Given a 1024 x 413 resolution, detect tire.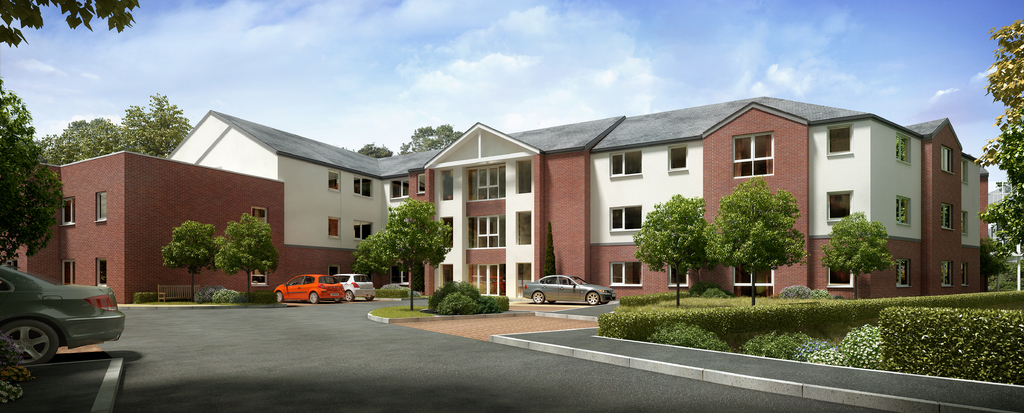
locate(0, 317, 60, 371).
